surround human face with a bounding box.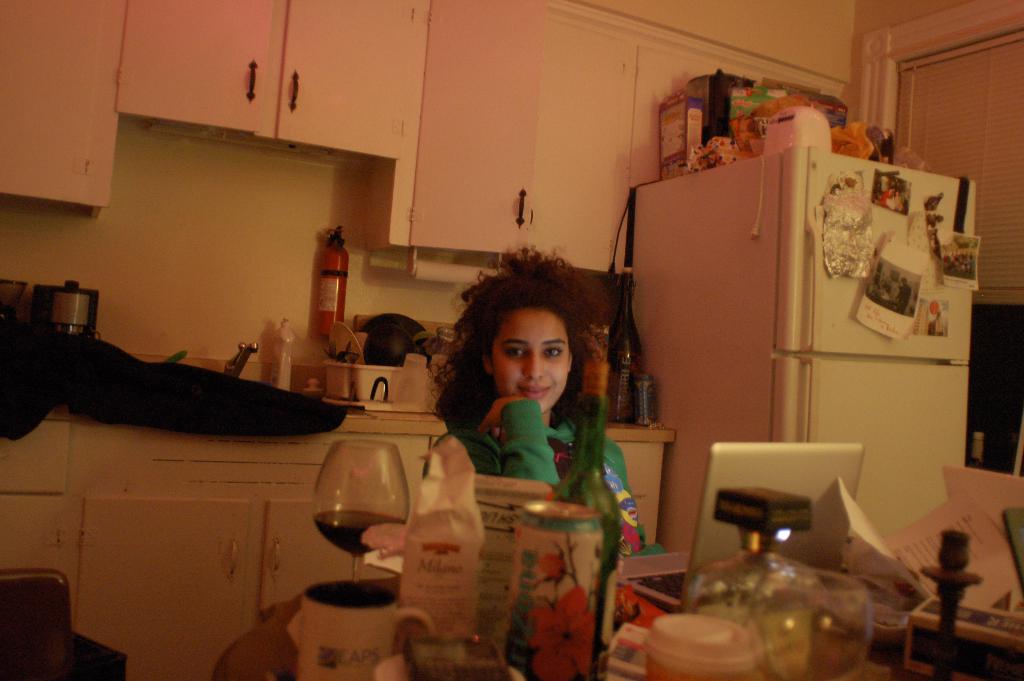
detection(493, 308, 572, 411).
